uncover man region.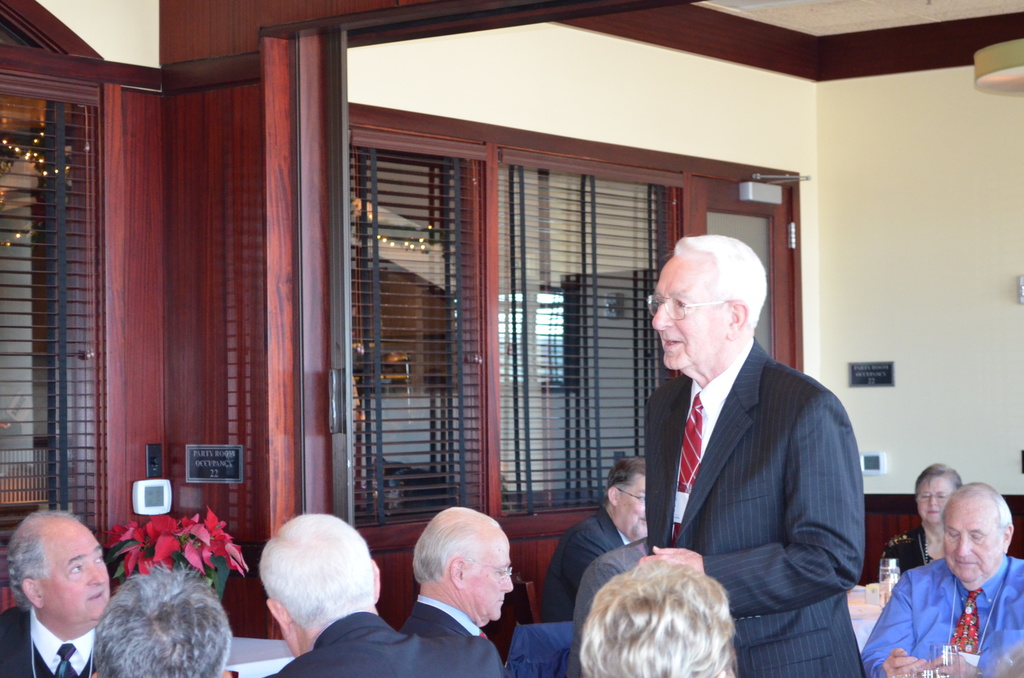
Uncovered: 609,231,866,659.
